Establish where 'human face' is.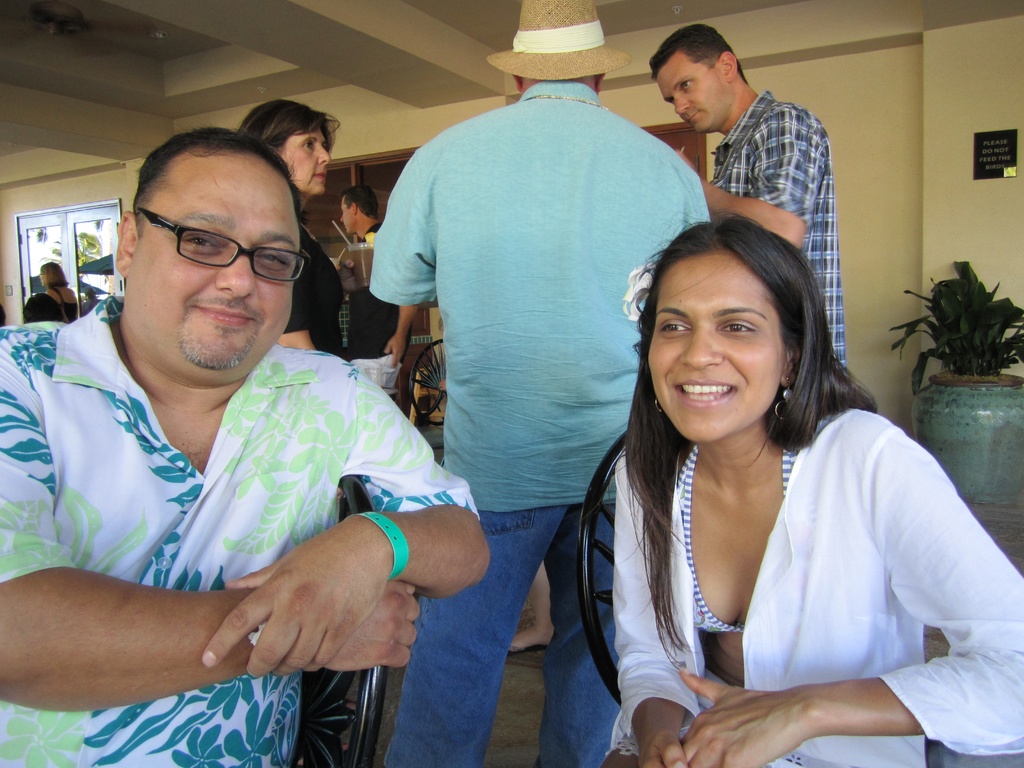
Established at bbox(281, 125, 334, 200).
